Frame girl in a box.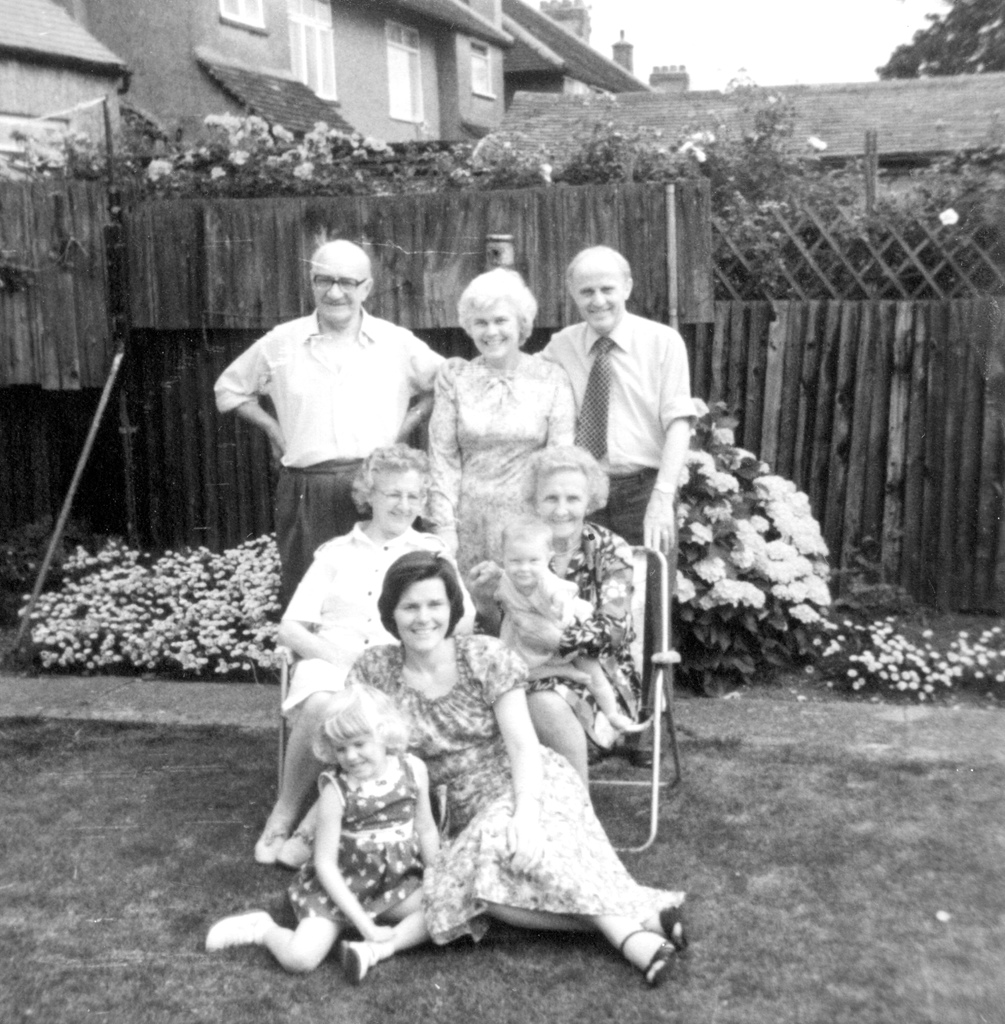
204,676,449,989.
